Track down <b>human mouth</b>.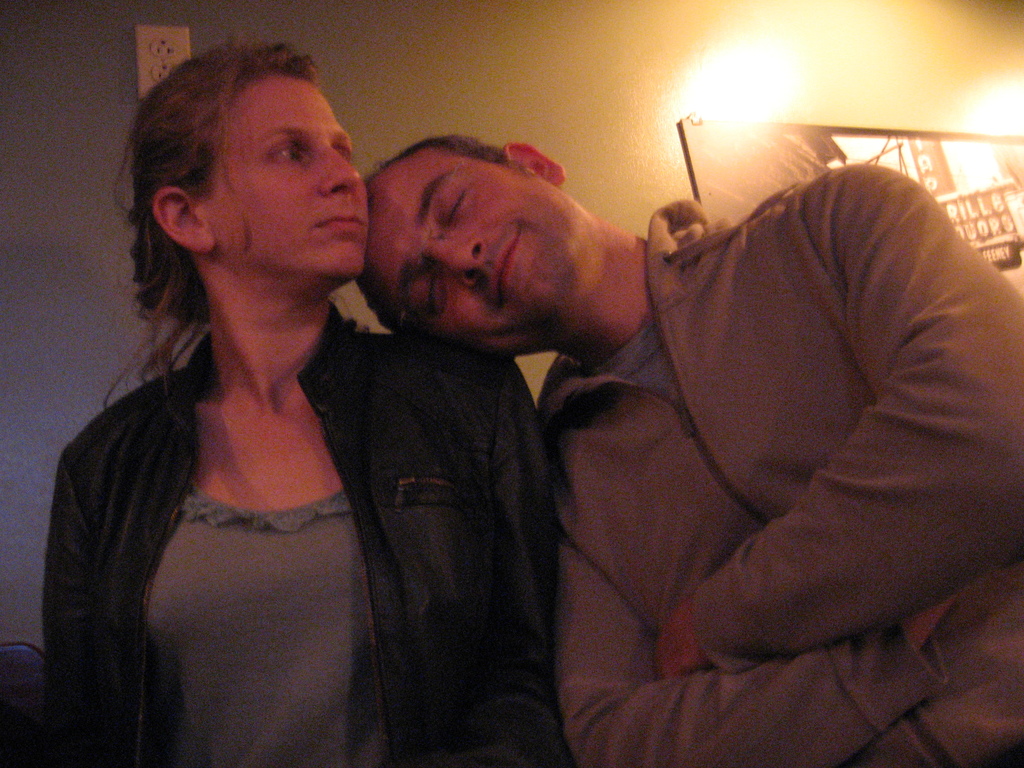
Tracked to bbox=[485, 222, 524, 315].
